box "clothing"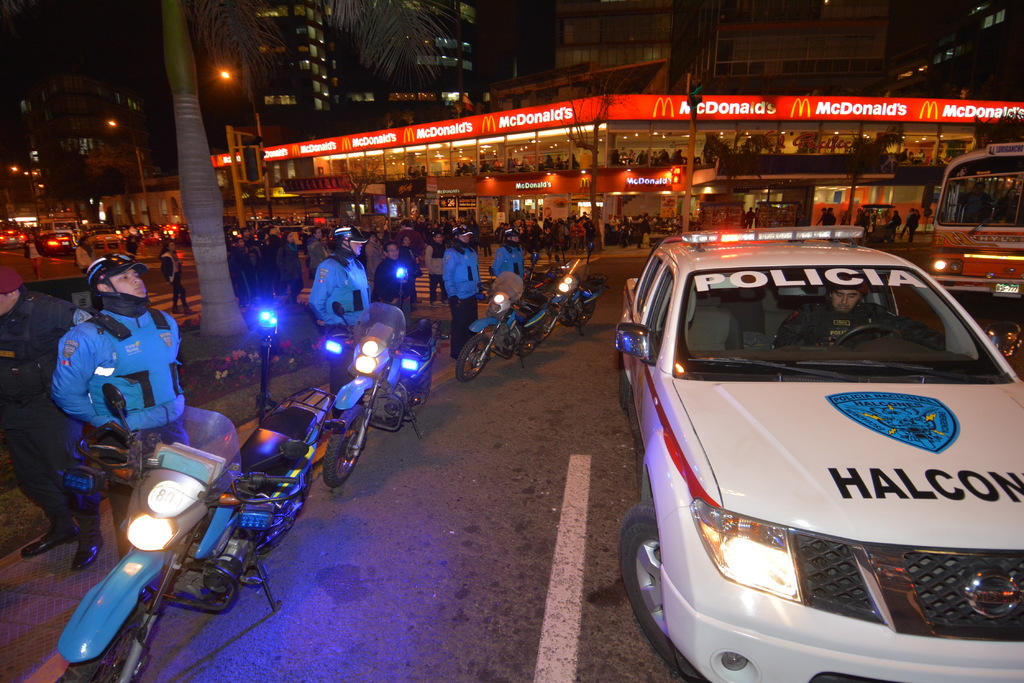
x1=53 y1=284 x2=196 y2=458
